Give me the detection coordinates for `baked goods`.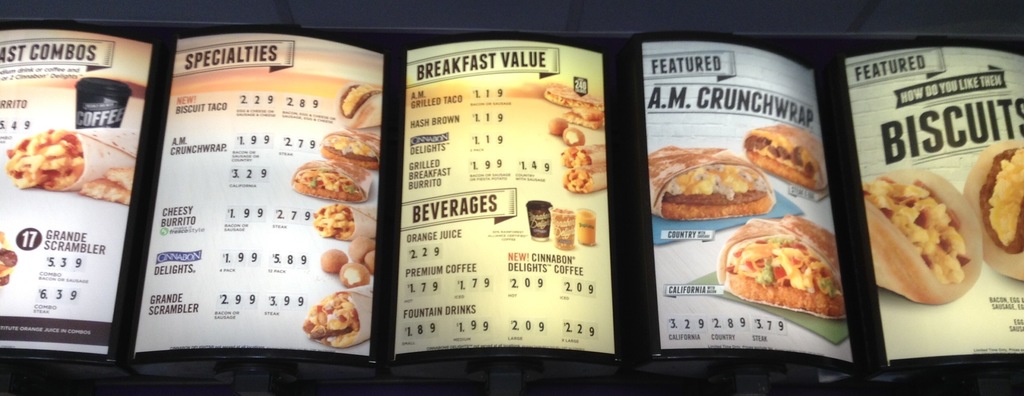
<box>336,83,382,125</box>.
